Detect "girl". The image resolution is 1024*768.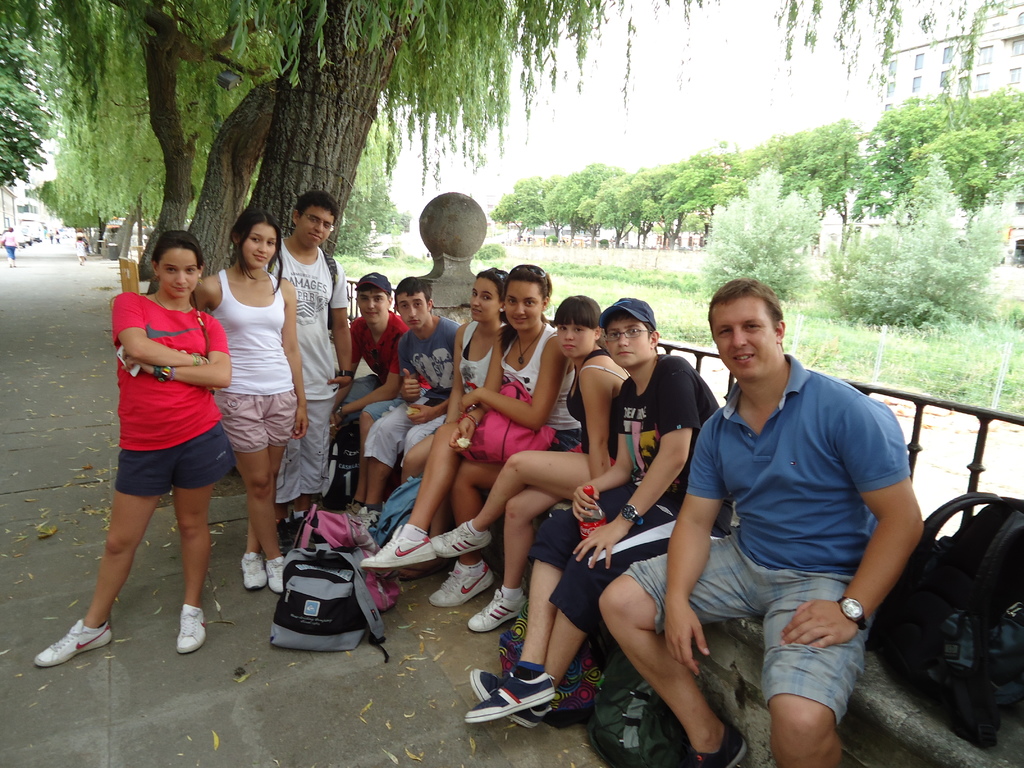
(x1=188, y1=208, x2=307, y2=599).
